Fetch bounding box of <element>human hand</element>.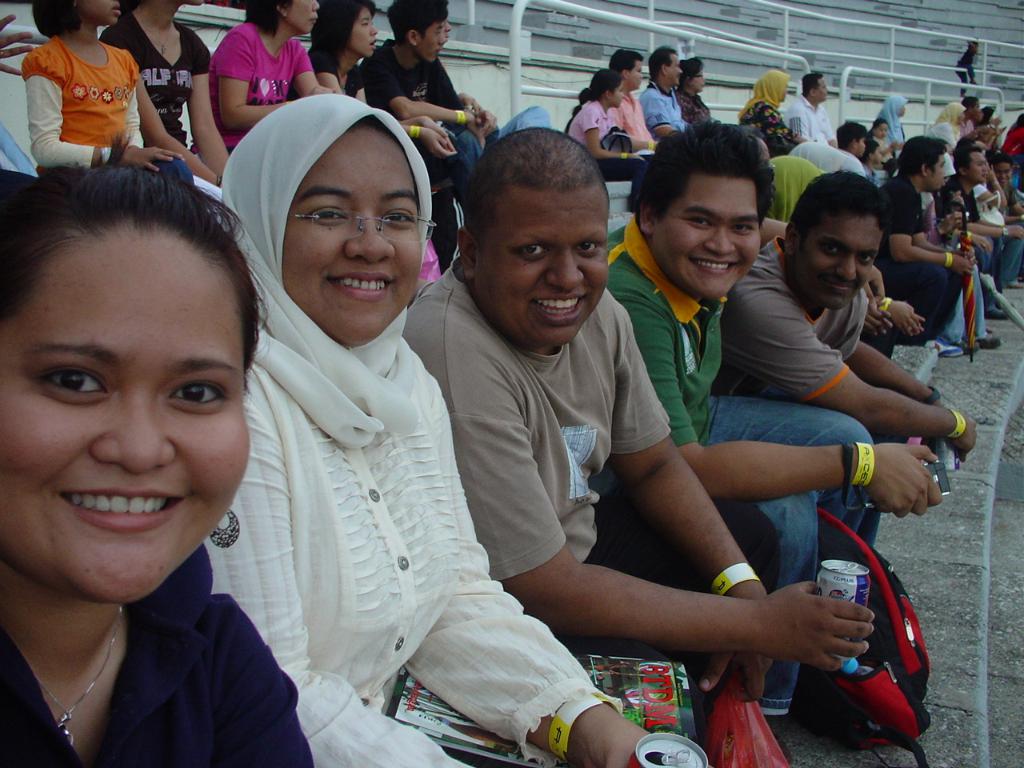
Bbox: [990, 114, 1006, 130].
